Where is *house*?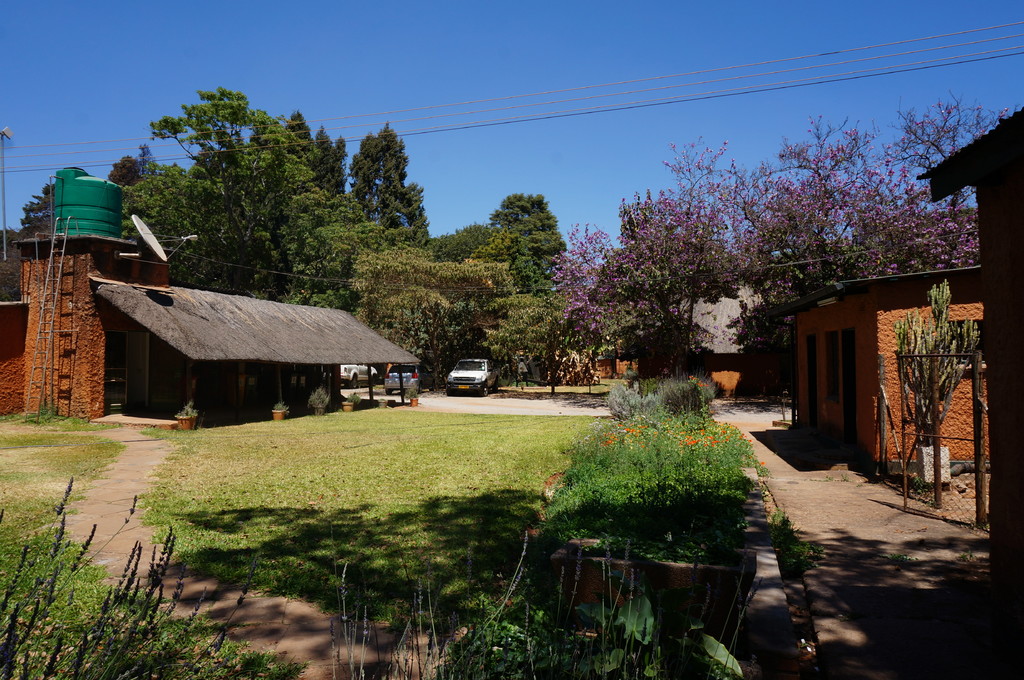
x1=765 y1=264 x2=989 y2=481.
